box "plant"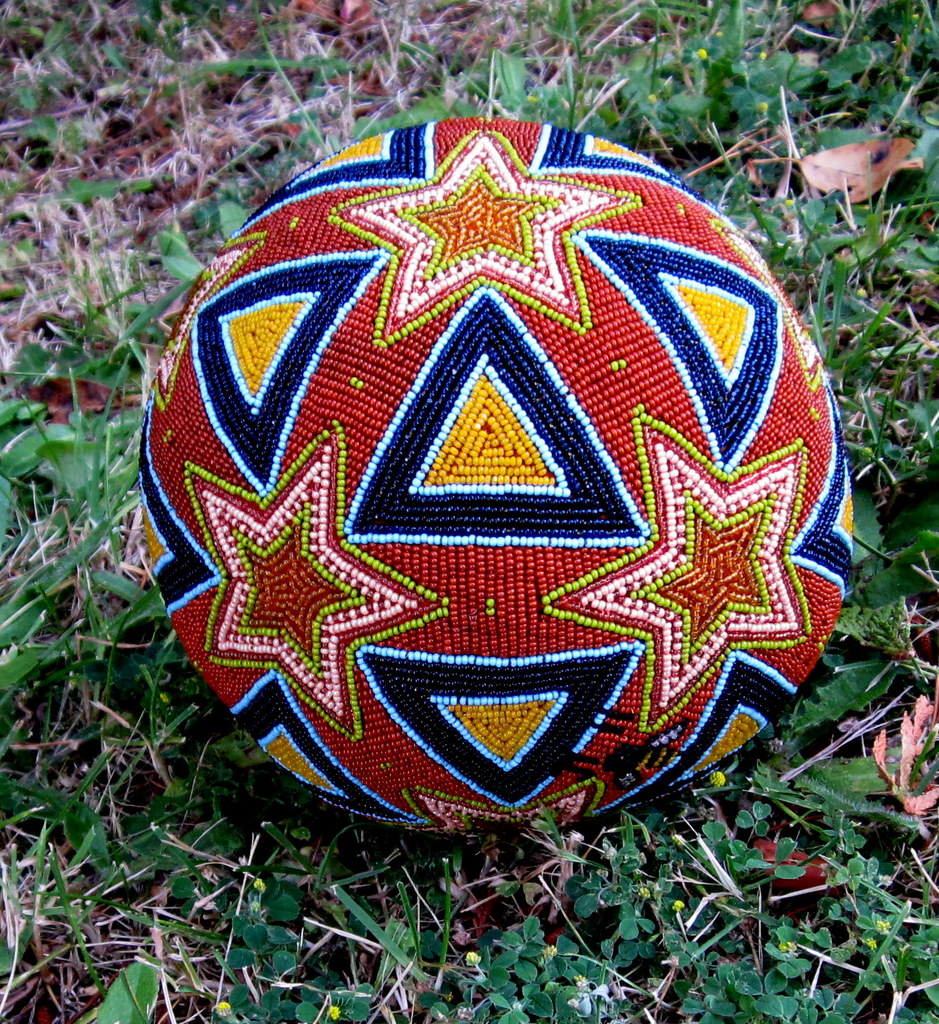
<region>412, 910, 620, 1023</region>
